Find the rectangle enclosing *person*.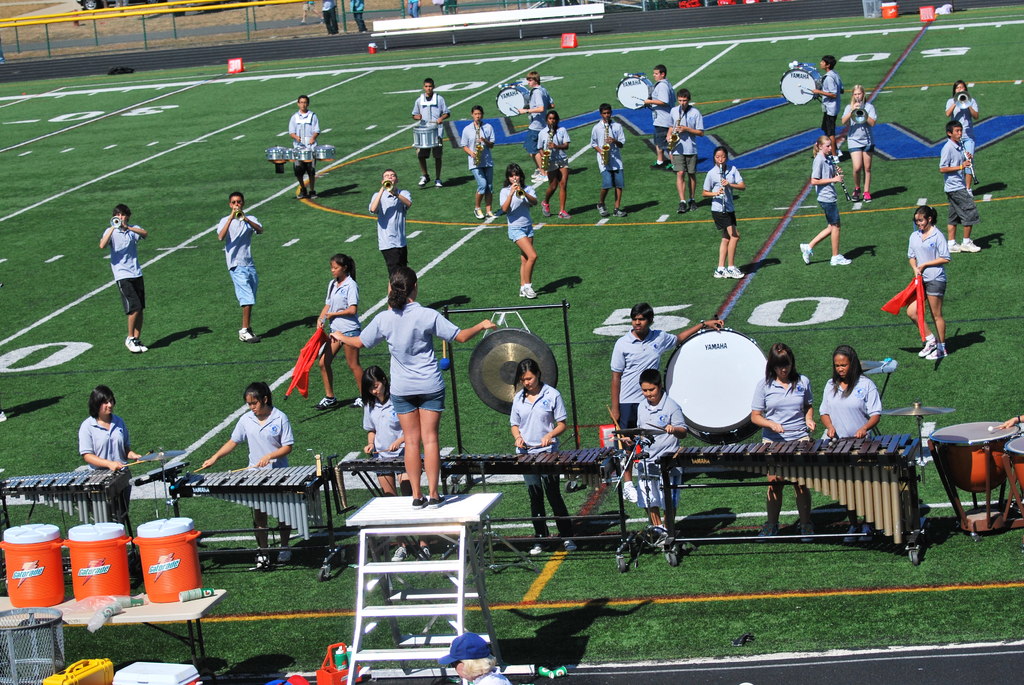
500/162/542/299.
